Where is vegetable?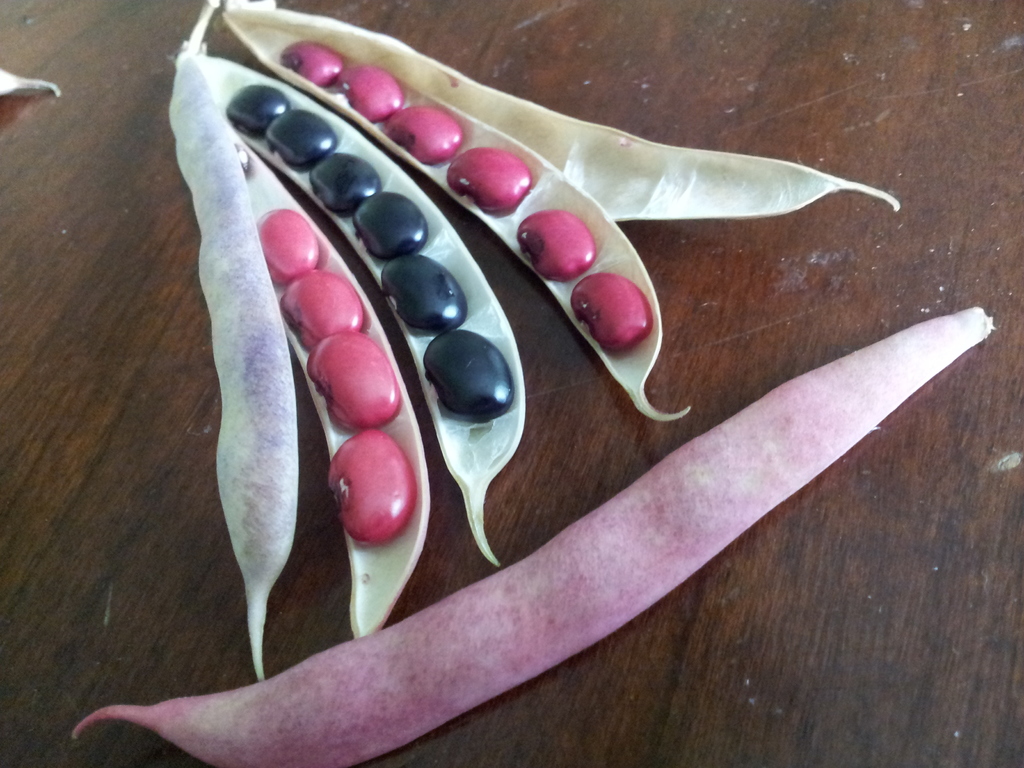
[left=74, top=306, right=992, bottom=767].
